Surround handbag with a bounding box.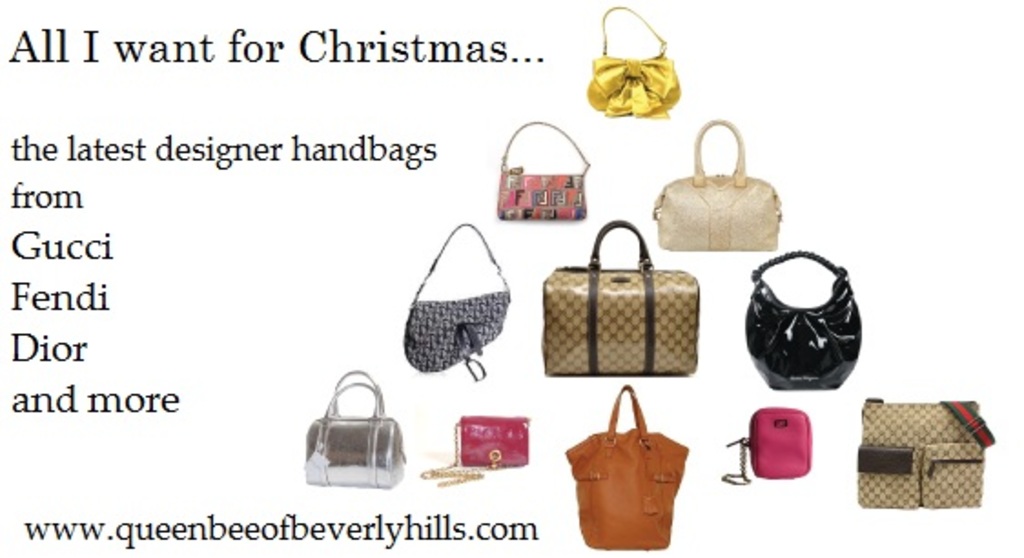
select_region(716, 408, 814, 489).
